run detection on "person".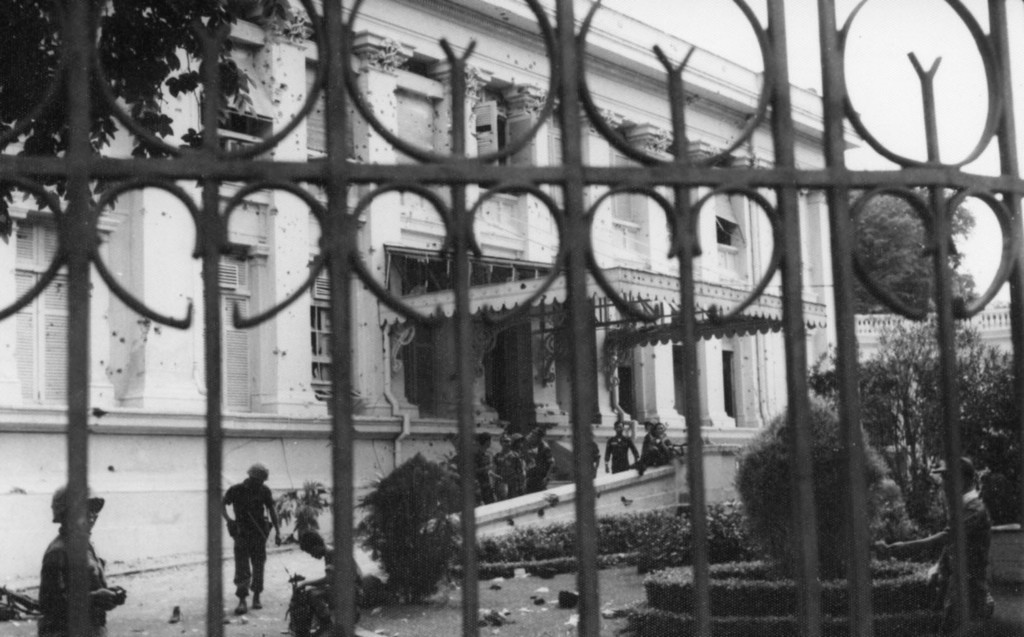
Result: pyautogui.locateOnScreen(38, 482, 129, 636).
